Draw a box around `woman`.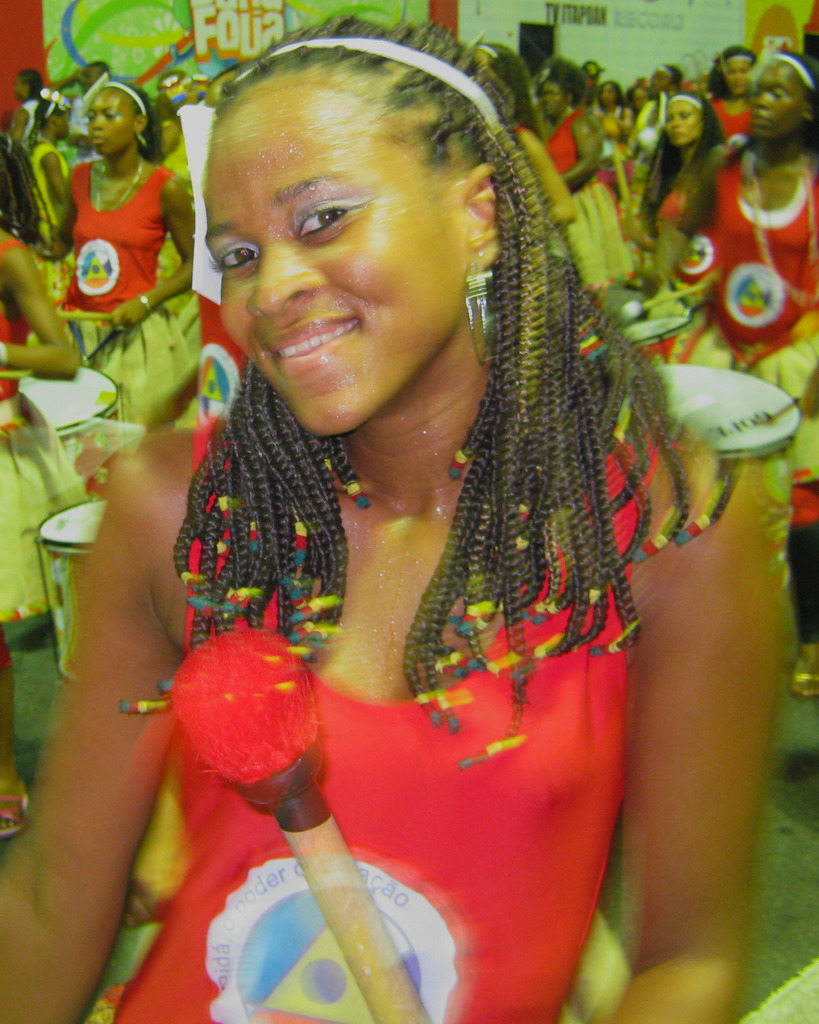
x1=536 y1=81 x2=635 y2=396.
